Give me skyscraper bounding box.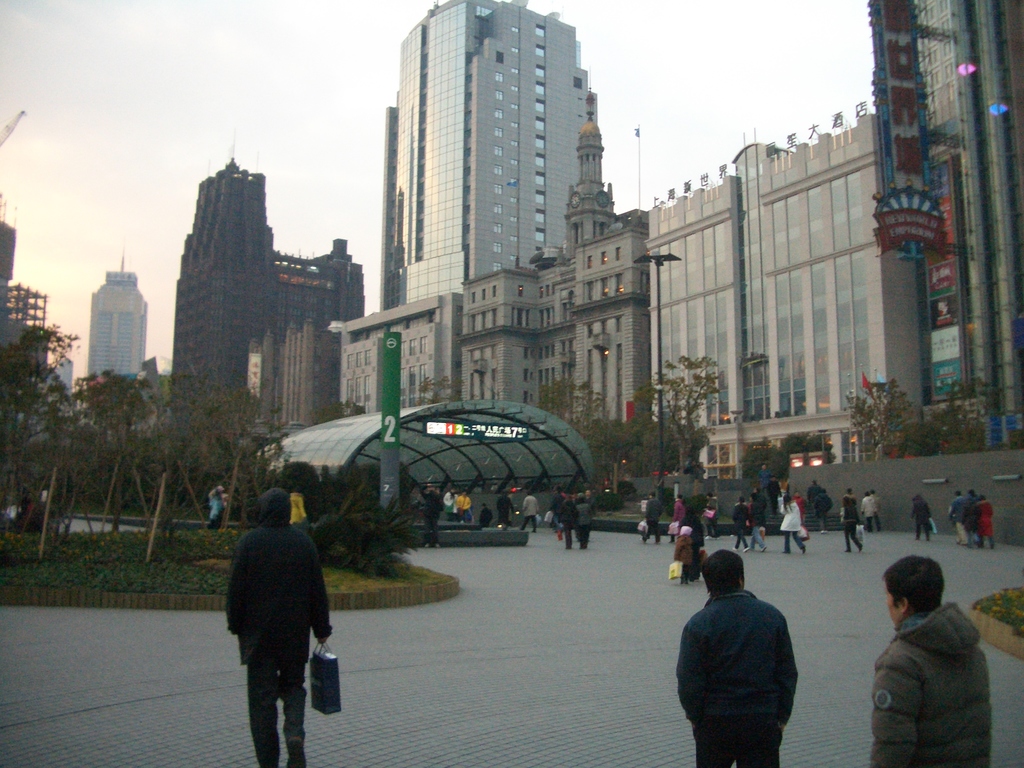
{"left": 378, "top": 0, "right": 595, "bottom": 316}.
